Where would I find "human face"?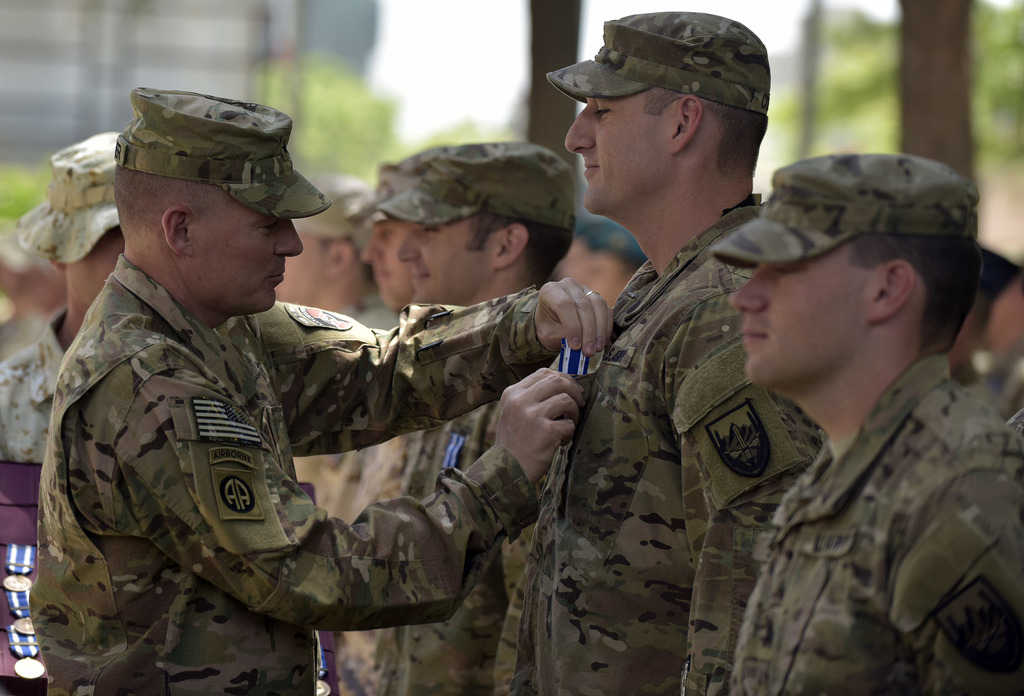
At [left=273, top=232, right=336, bottom=302].
